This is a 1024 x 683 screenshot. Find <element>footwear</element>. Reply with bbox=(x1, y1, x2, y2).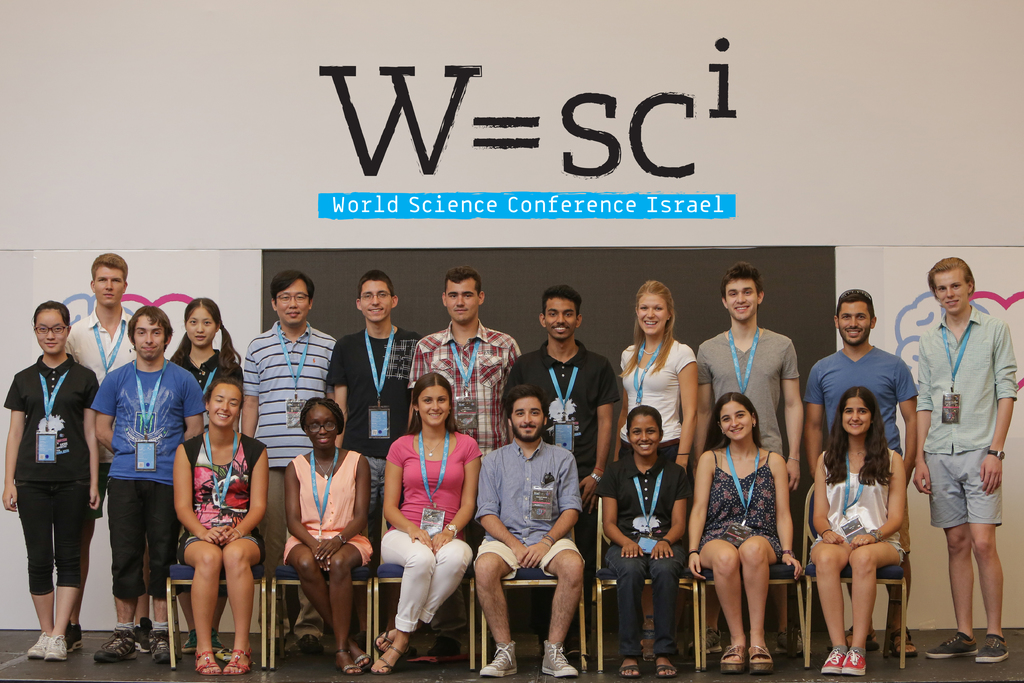
bbox=(927, 632, 977, 654).
